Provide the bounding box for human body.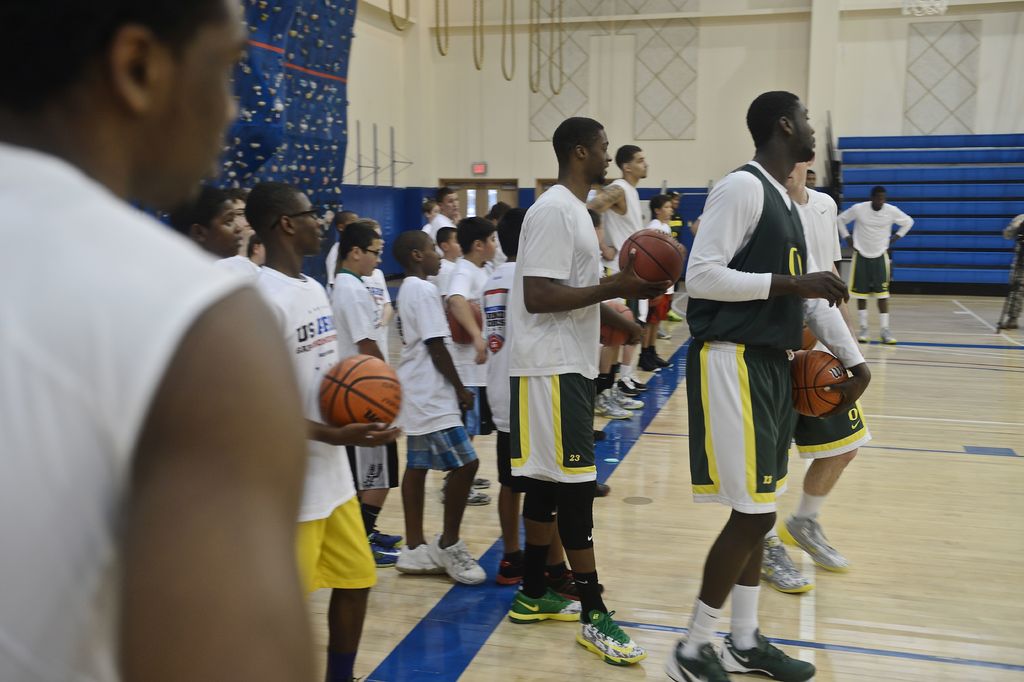
440/260/483/503.
